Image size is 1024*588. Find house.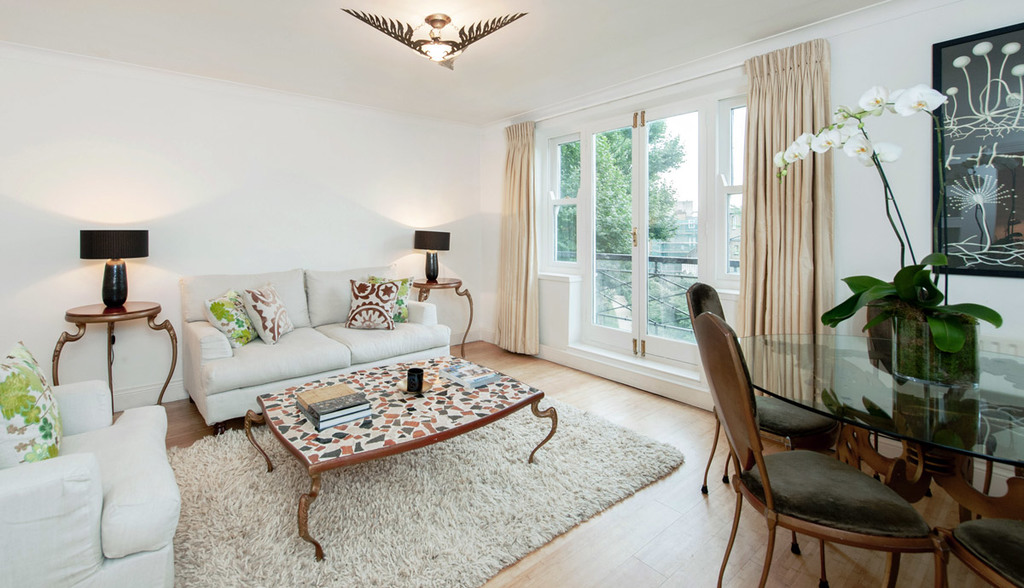
rect(0, 0, 1023, 587).
